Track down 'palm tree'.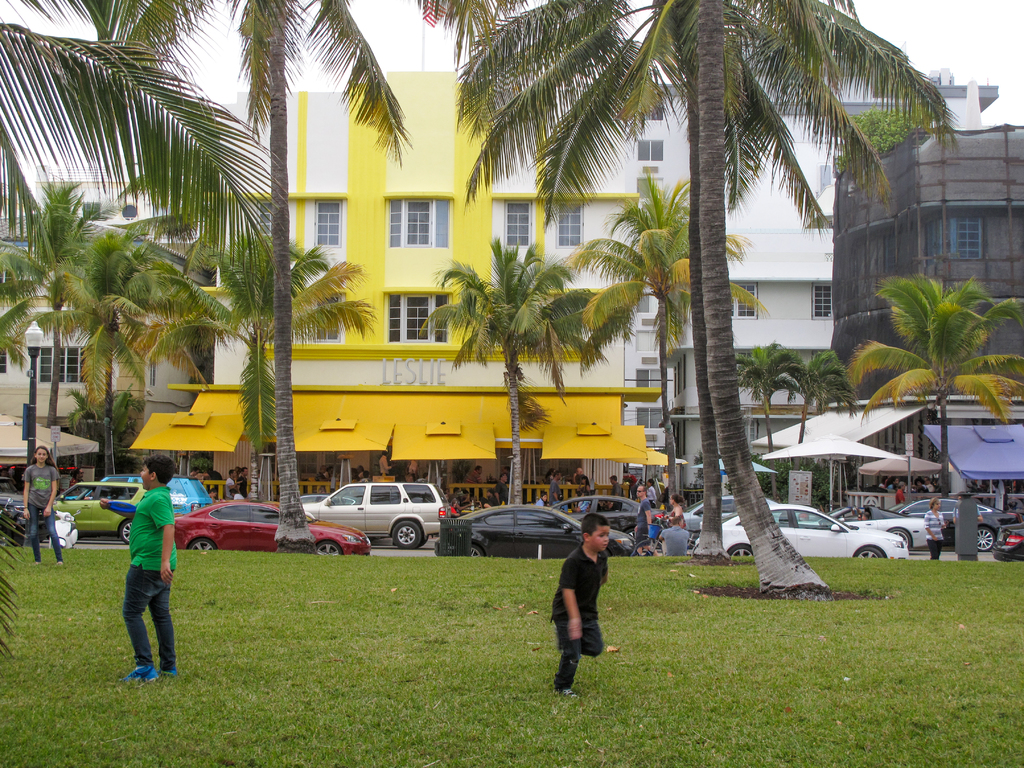
Tracked to {"left": 866, "top": 253, "right": 1011, "bottom": 459}.
